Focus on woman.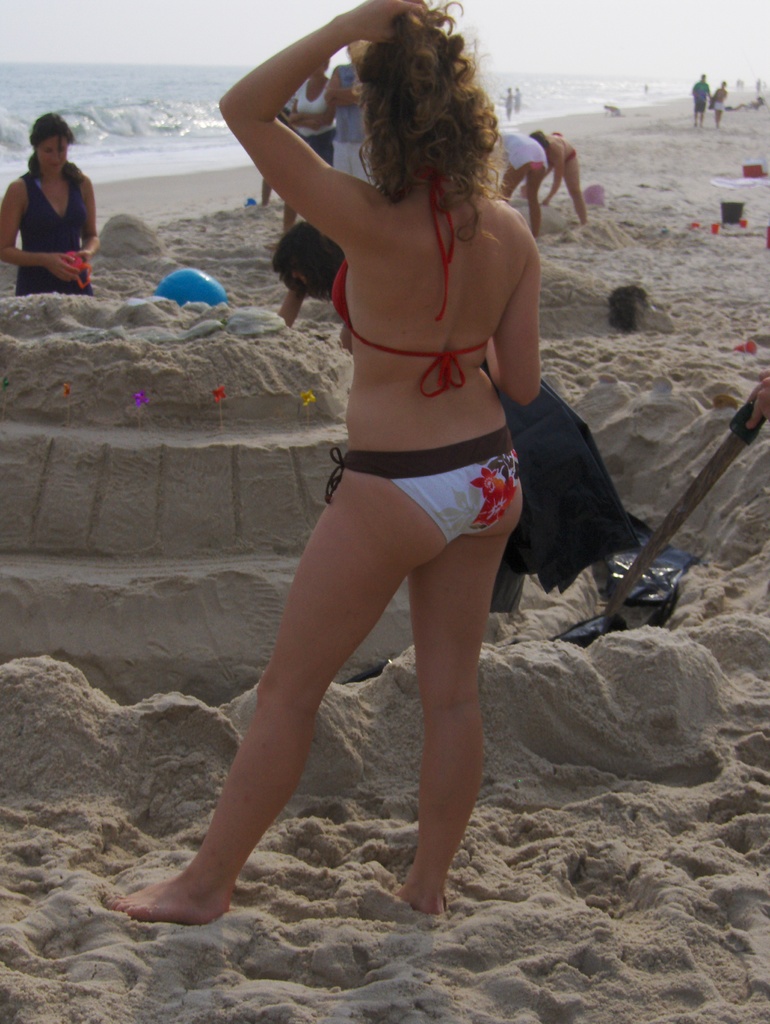
Focused at l=0, t=99, r=100, b=285.
